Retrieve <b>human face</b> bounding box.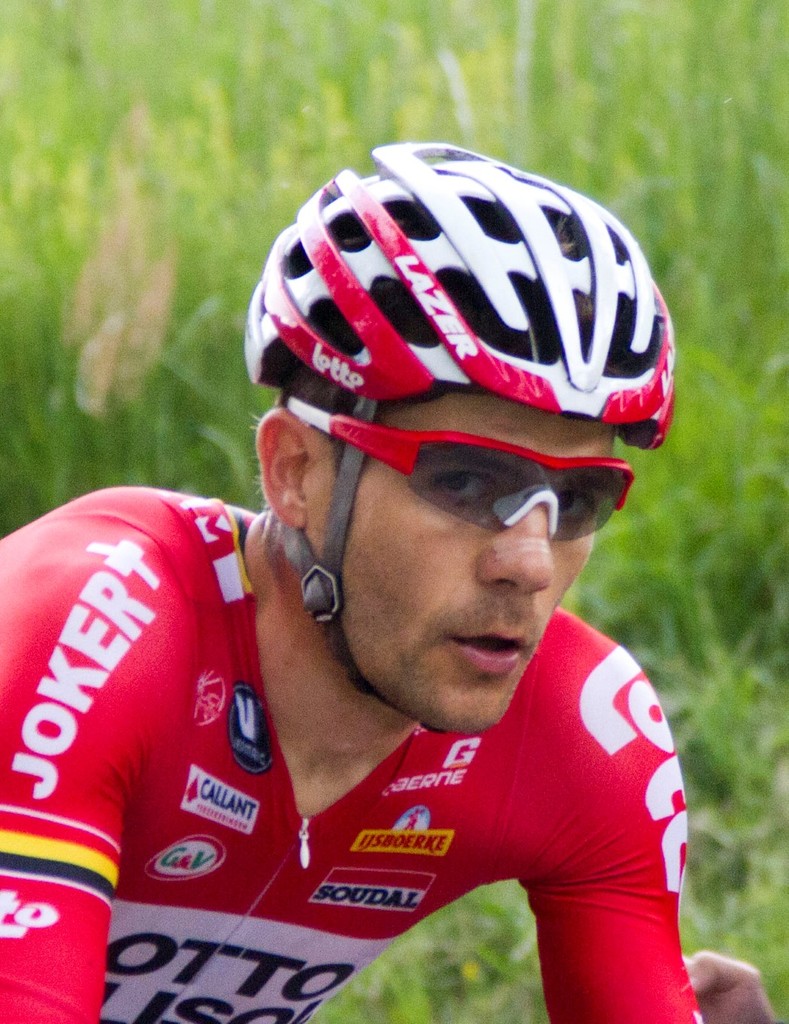
Bounding box: box=[304, 391, 630, 728].
